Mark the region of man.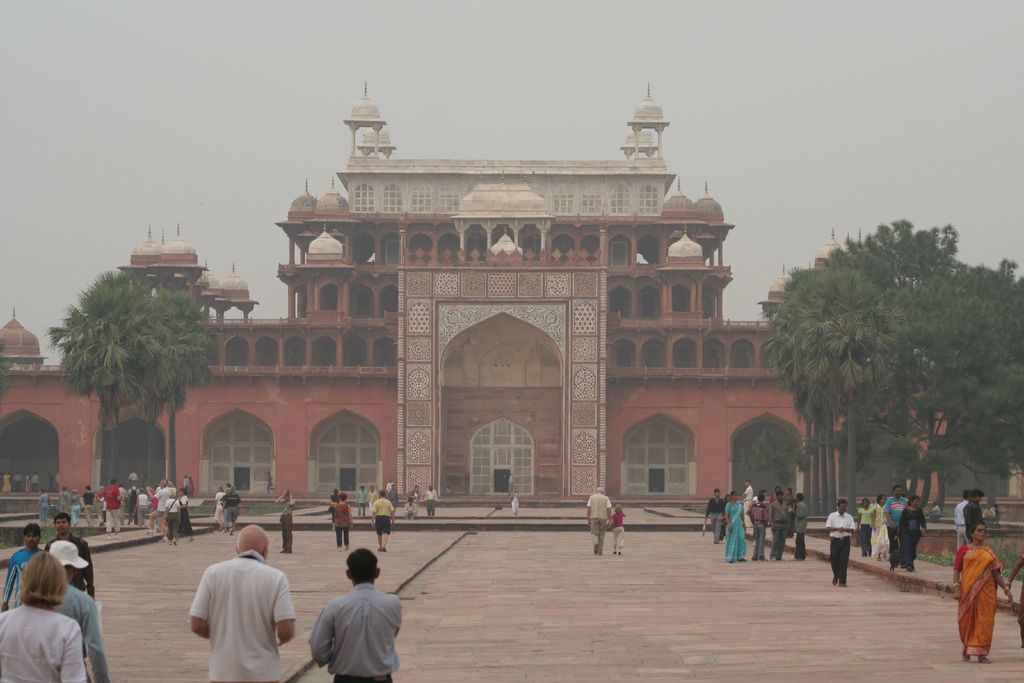
Region: [x1=184, y1=525, x2=297, y2=682].
